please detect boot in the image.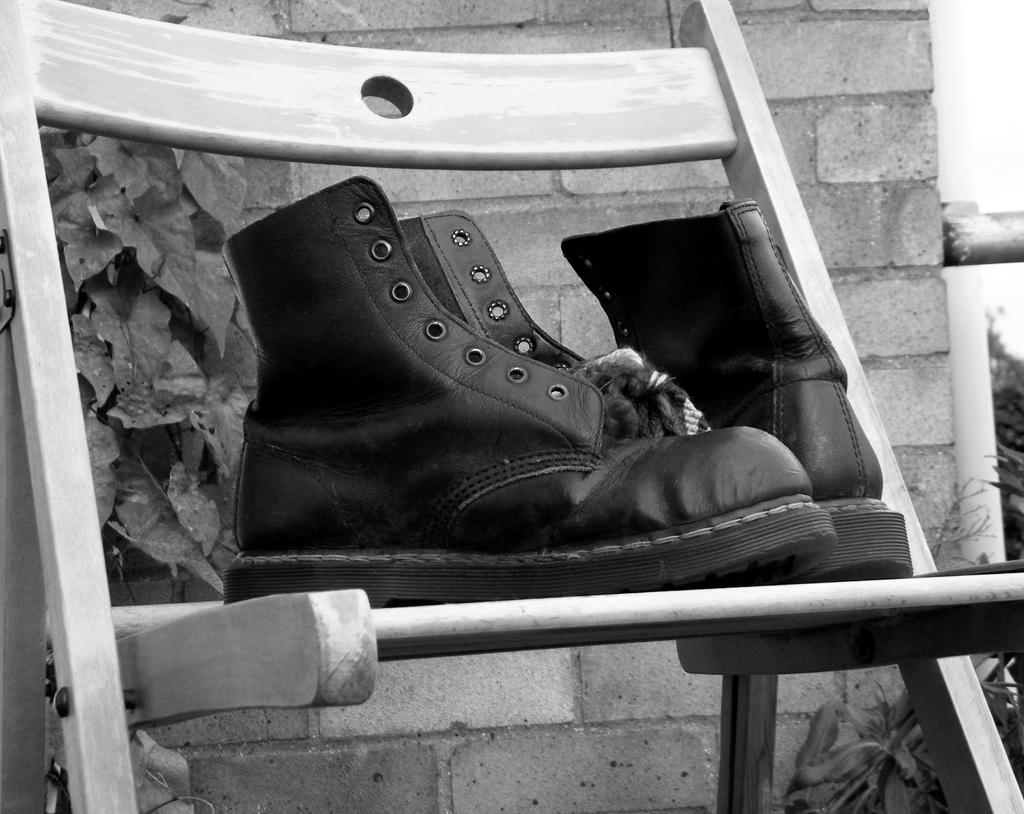
{"left": 561, "top": 198, "right": 908, "bottom": 579}.
